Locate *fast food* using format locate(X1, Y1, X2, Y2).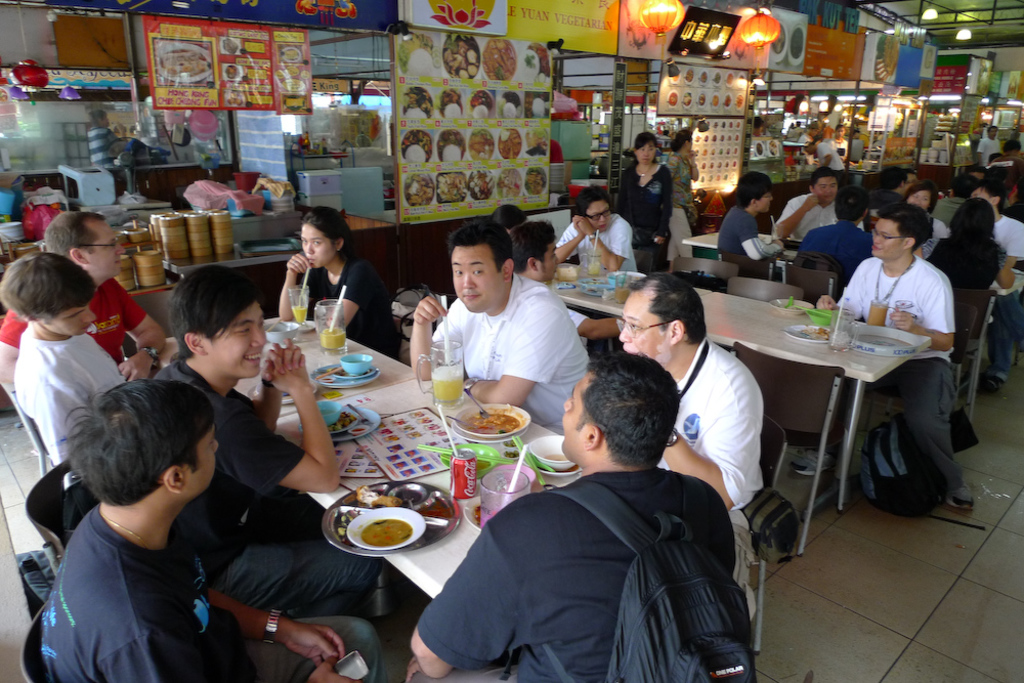
locate(401, 172, 436, 208).
